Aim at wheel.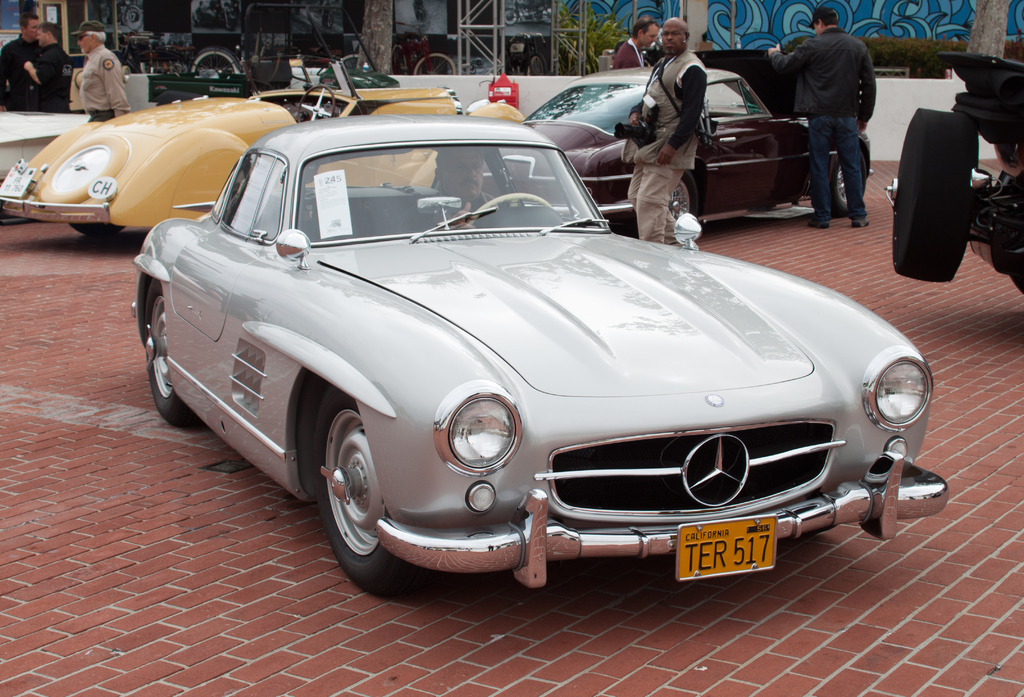
Aimed at [141,279,190,424].
